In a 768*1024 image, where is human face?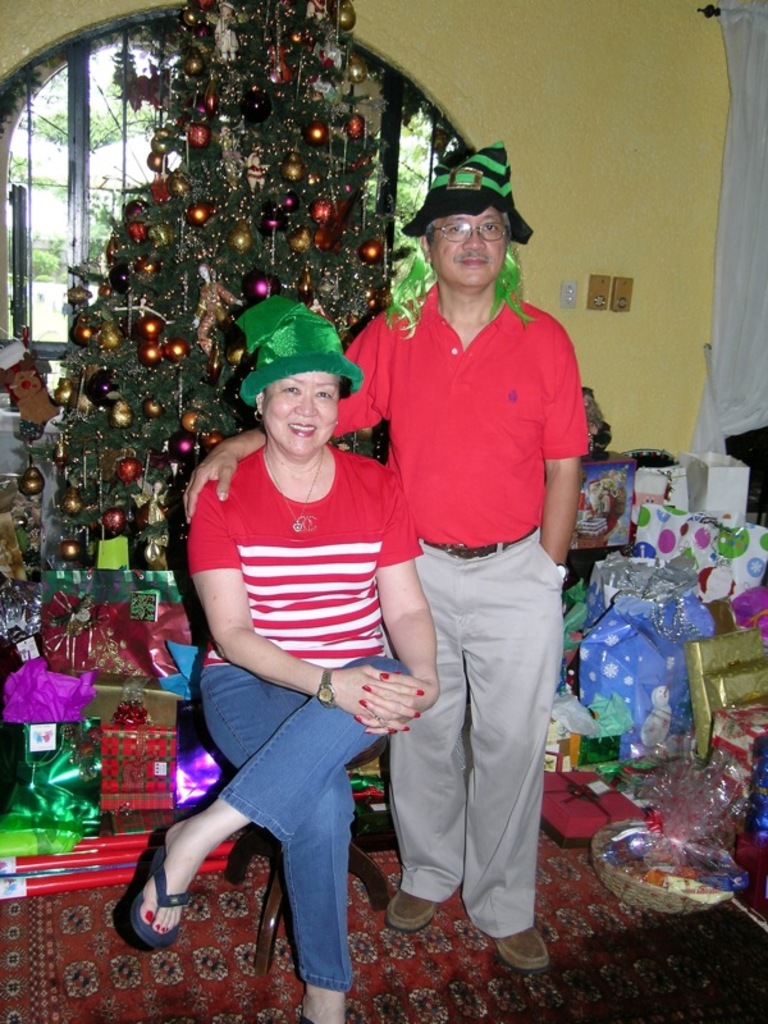
crop(269, 370, 340, 454).
